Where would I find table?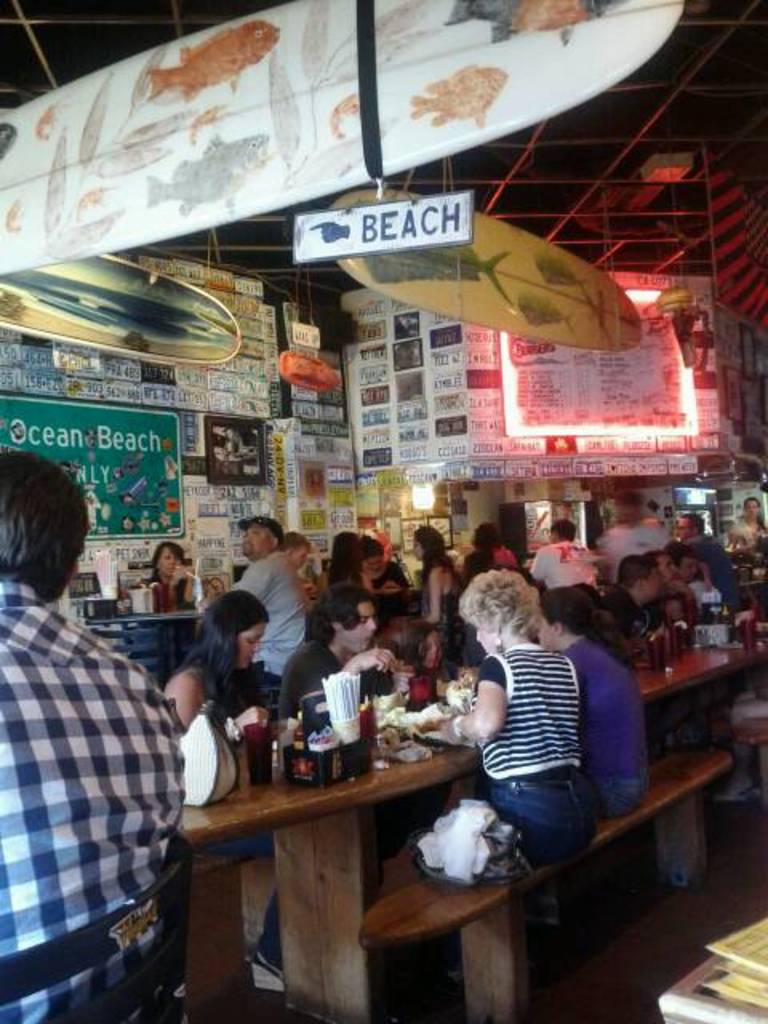
At rect(83, 608, 200, 688).
